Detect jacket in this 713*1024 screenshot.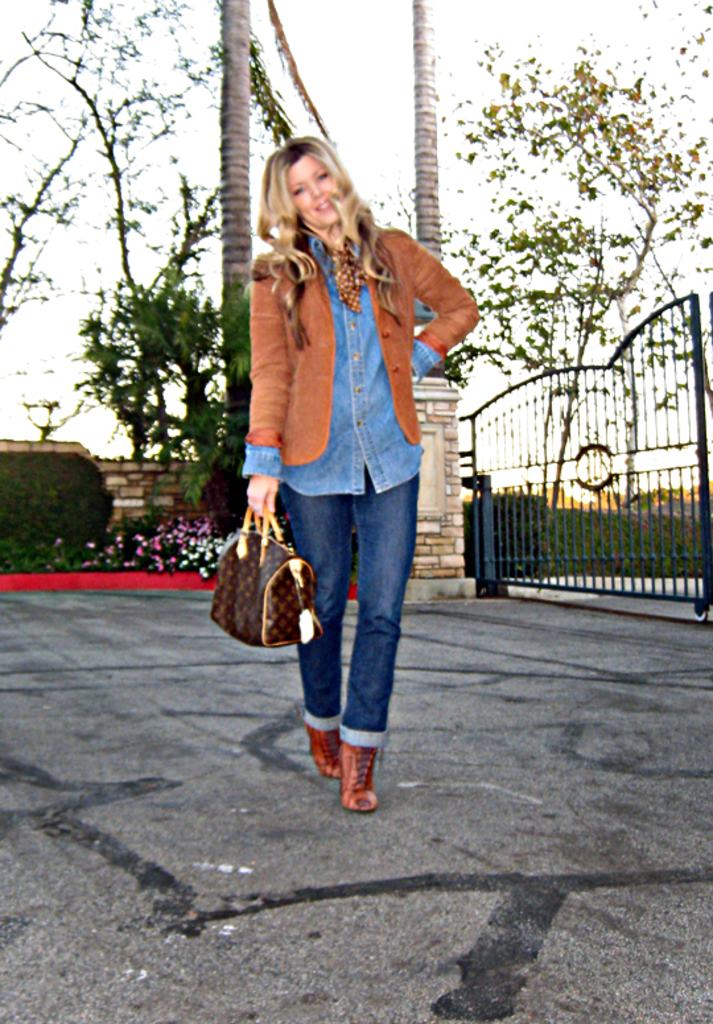
Detection: detection(235, 181, 469, 450).
